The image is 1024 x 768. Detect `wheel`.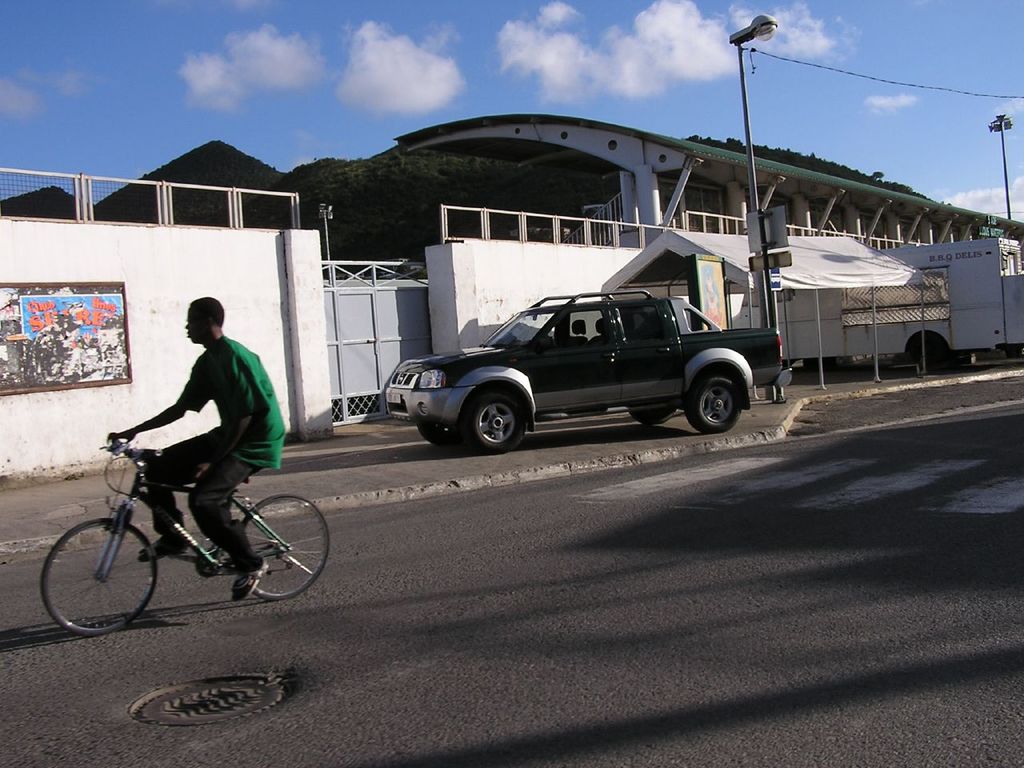
Detection: {"x1": 682, "y1": 351, "x2": 751, "y2": 438}.
